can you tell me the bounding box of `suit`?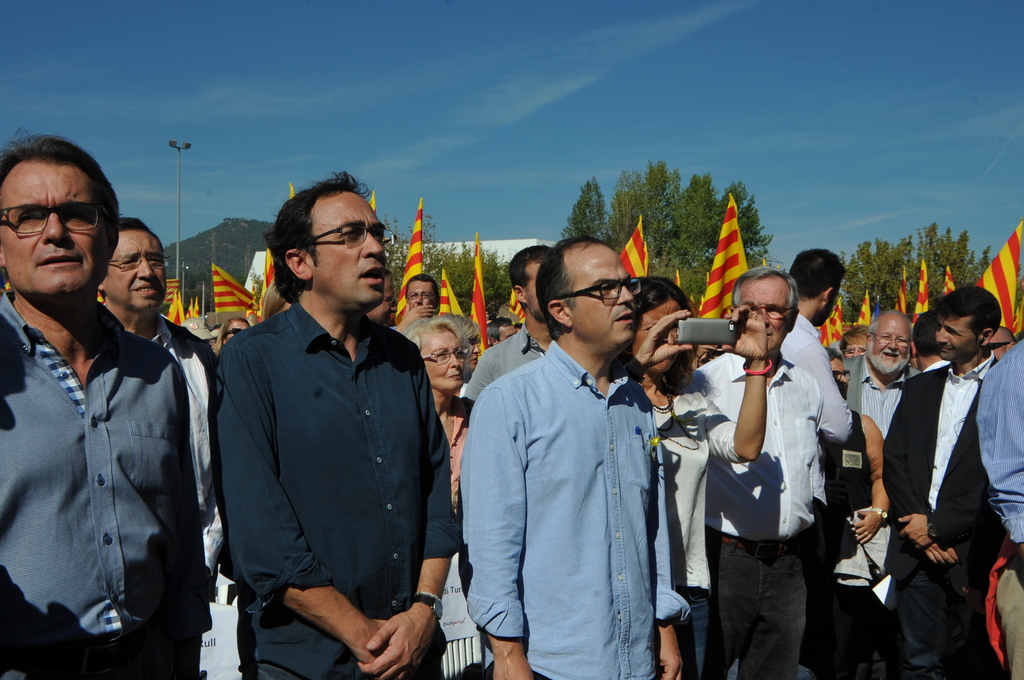
x1=845 y1=357 x2=927 y2=413.
